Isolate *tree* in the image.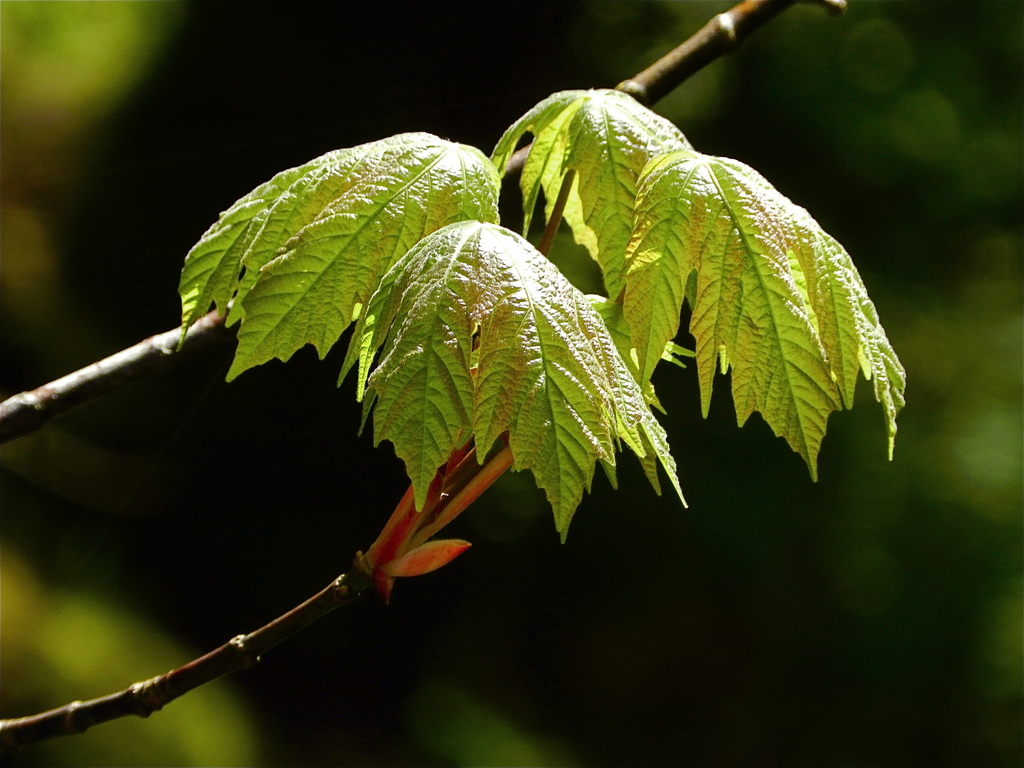
Isolated region: BBox(0, 3, 913, 753).
